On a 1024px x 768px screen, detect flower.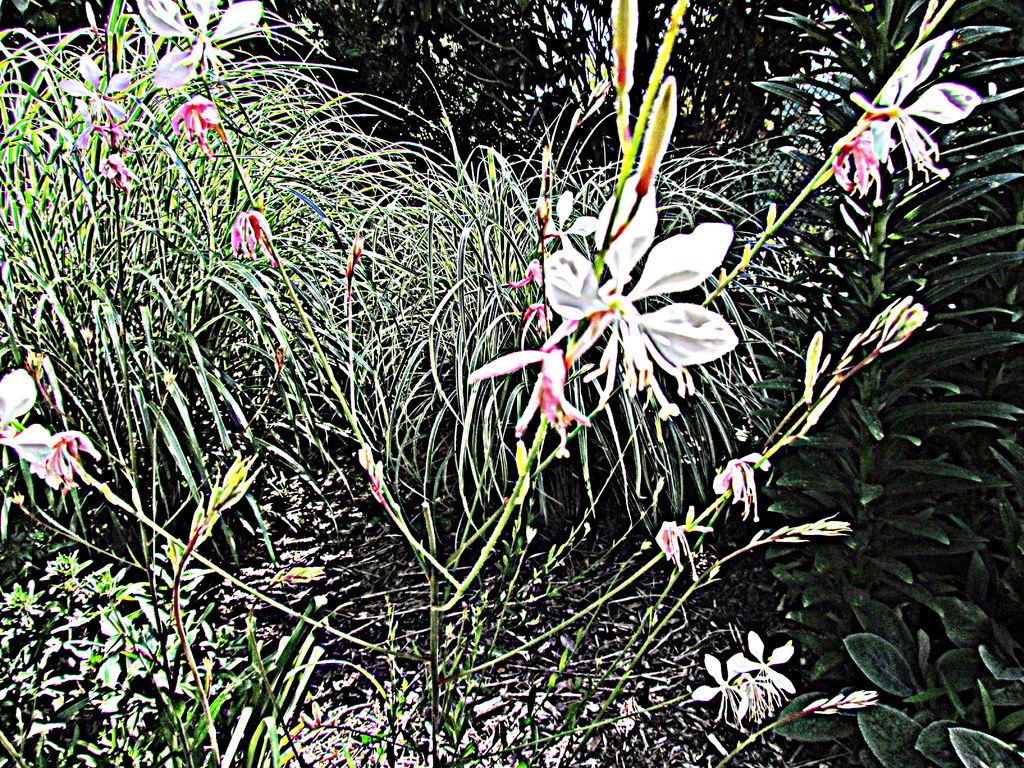
<box>652,513,721,588</box>.
